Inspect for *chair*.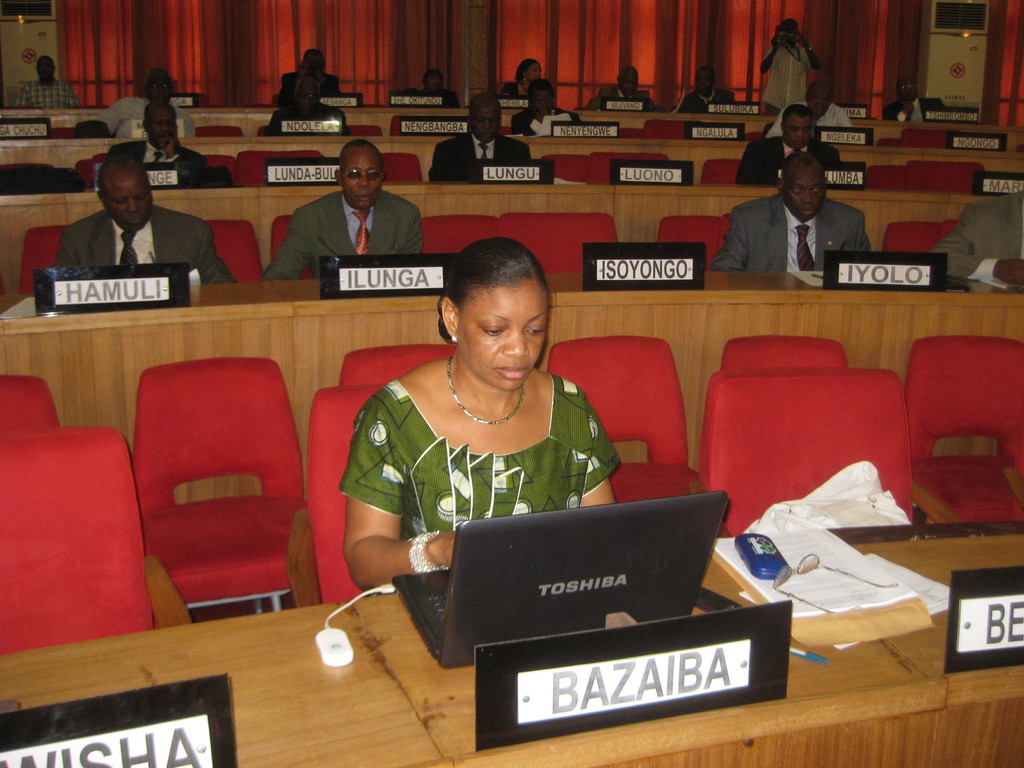
Inspection: crop(702, 367, 960, 526).
